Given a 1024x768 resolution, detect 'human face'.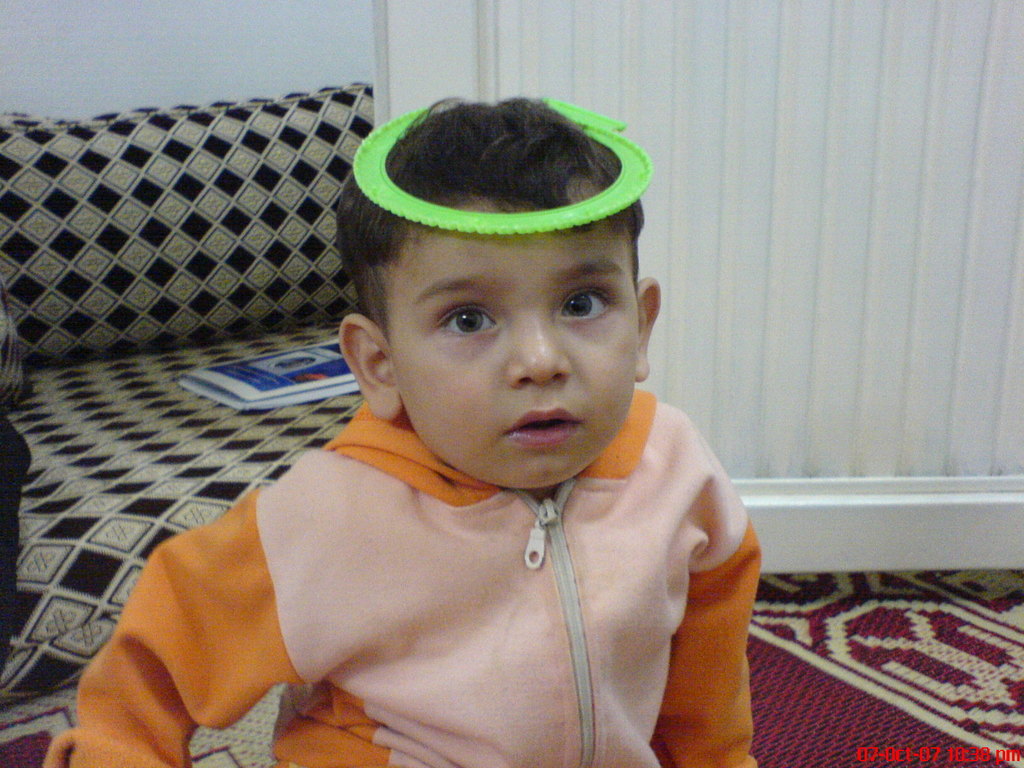
(387, 211, 639, 488).
